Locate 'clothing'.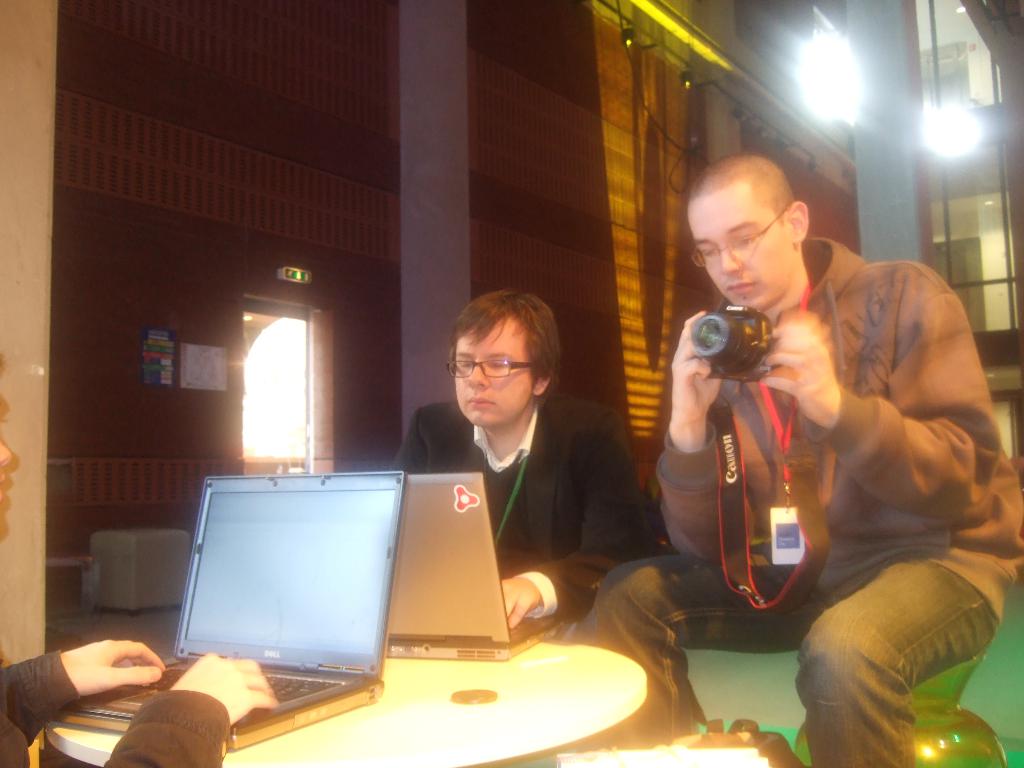
Bounding box: 602,228,1020,767.
